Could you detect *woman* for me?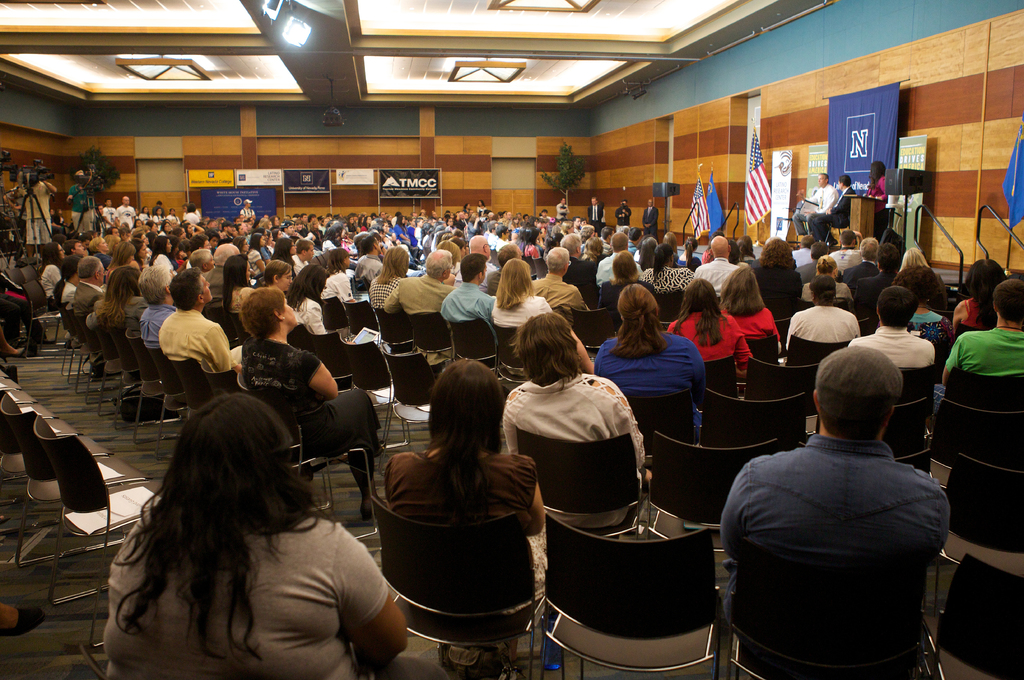
Detection result: (x1=37, y1=238, x2=70, y2=297).
